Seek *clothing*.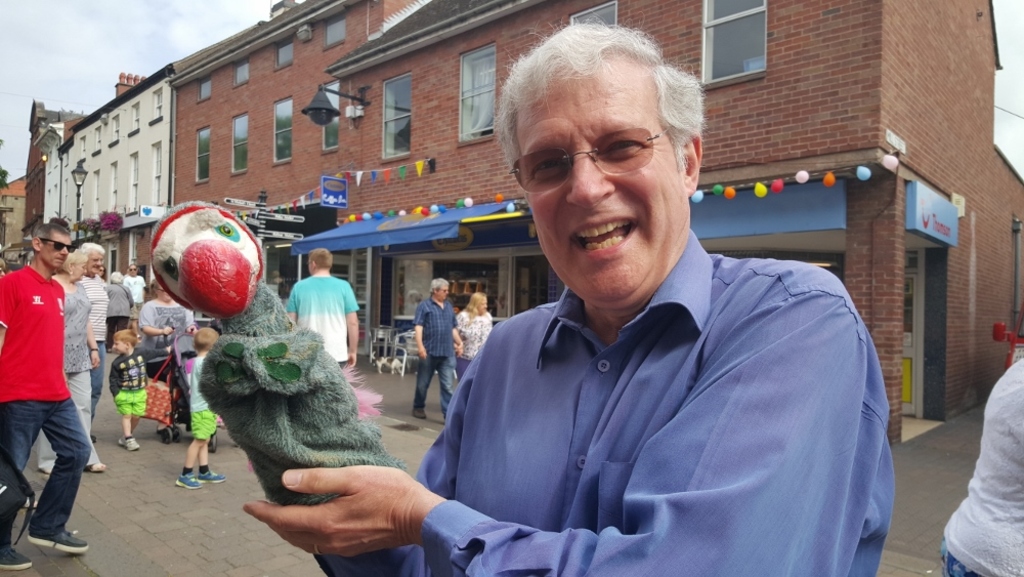
box(126, 275, 150, 313).
